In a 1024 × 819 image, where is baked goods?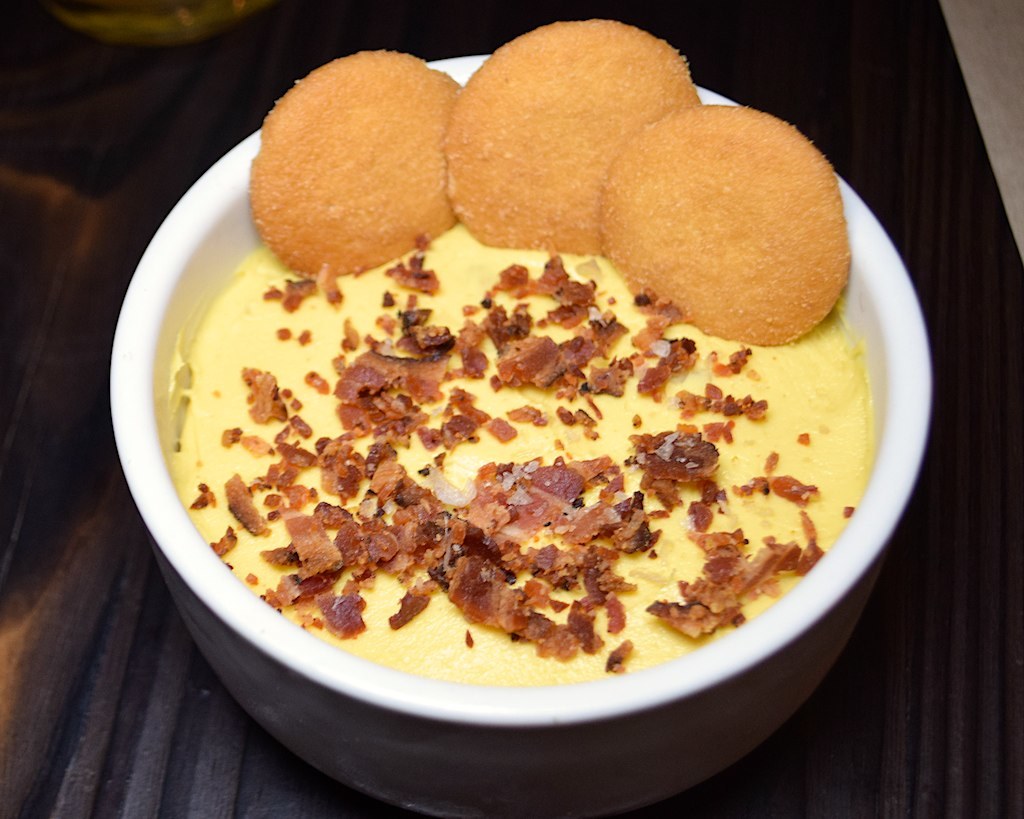
246/47/470/281.
